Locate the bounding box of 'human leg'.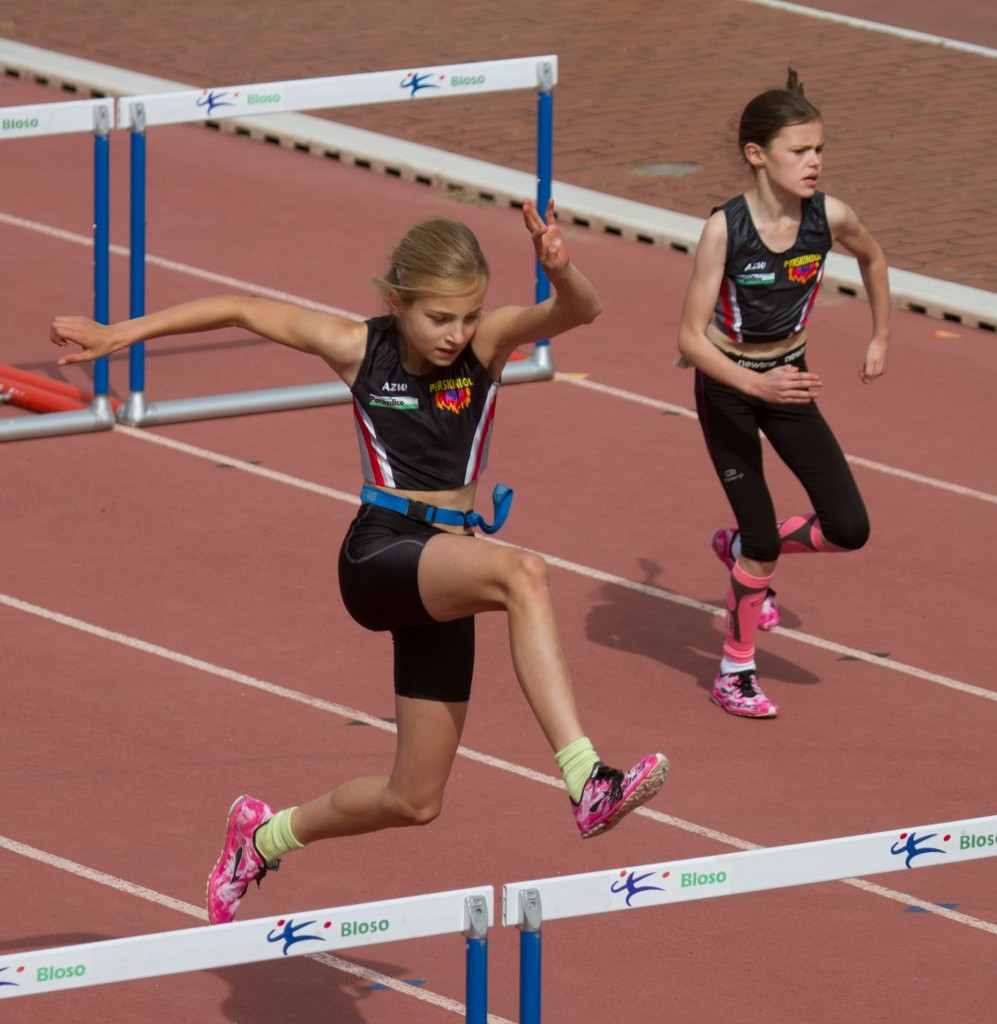
Bounding box: (x1=344, y1=509, x2=661, y2=835).
